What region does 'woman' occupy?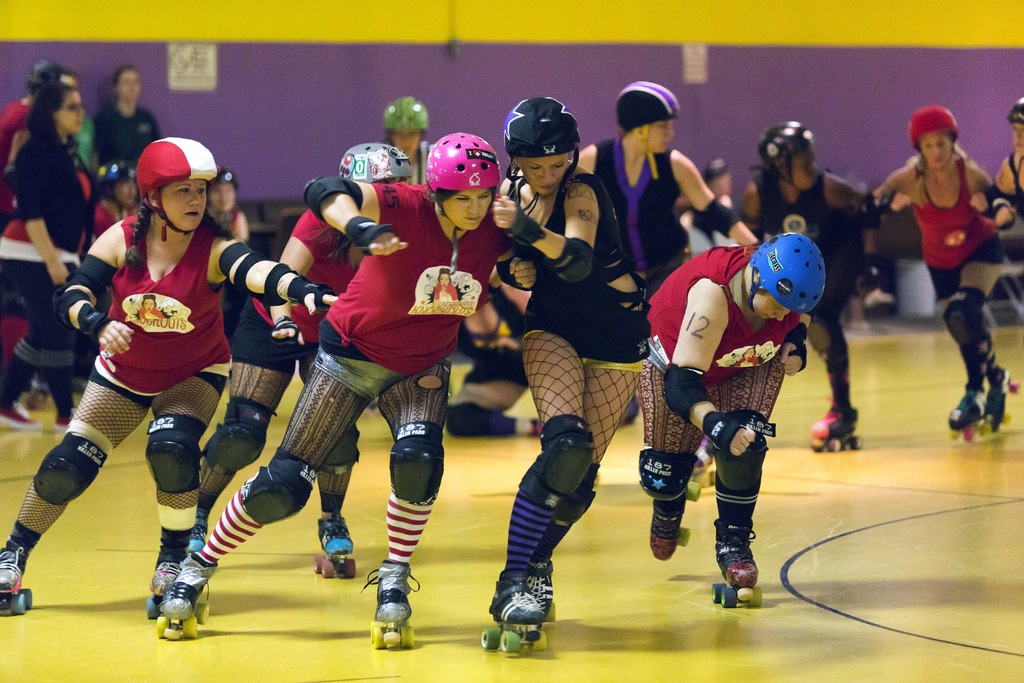
<region>156, 186, 536, 650</region>.
